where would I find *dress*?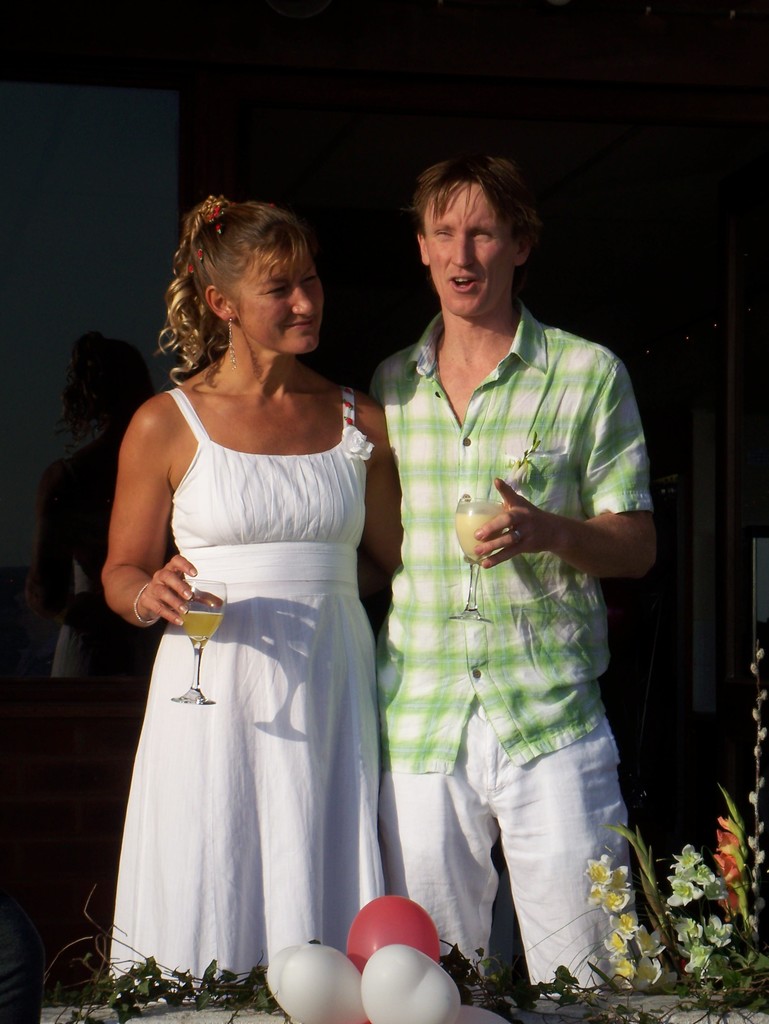
At [x1=91, y1=373, x2=392, y2=999].
